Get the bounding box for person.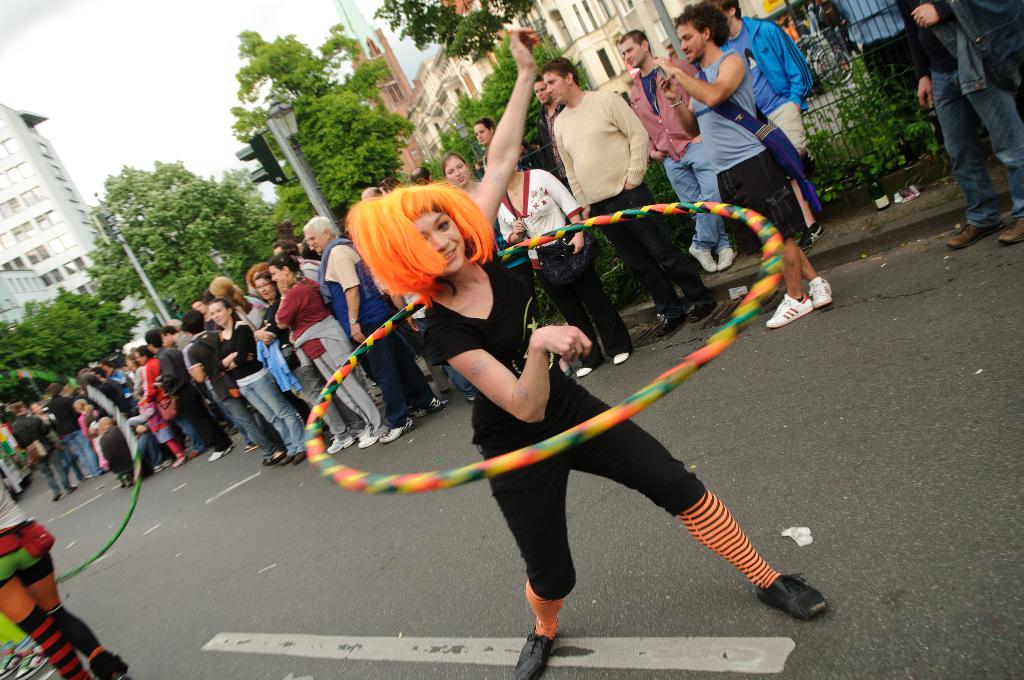
x1=534 y1=59 x2=691 y2=331.
